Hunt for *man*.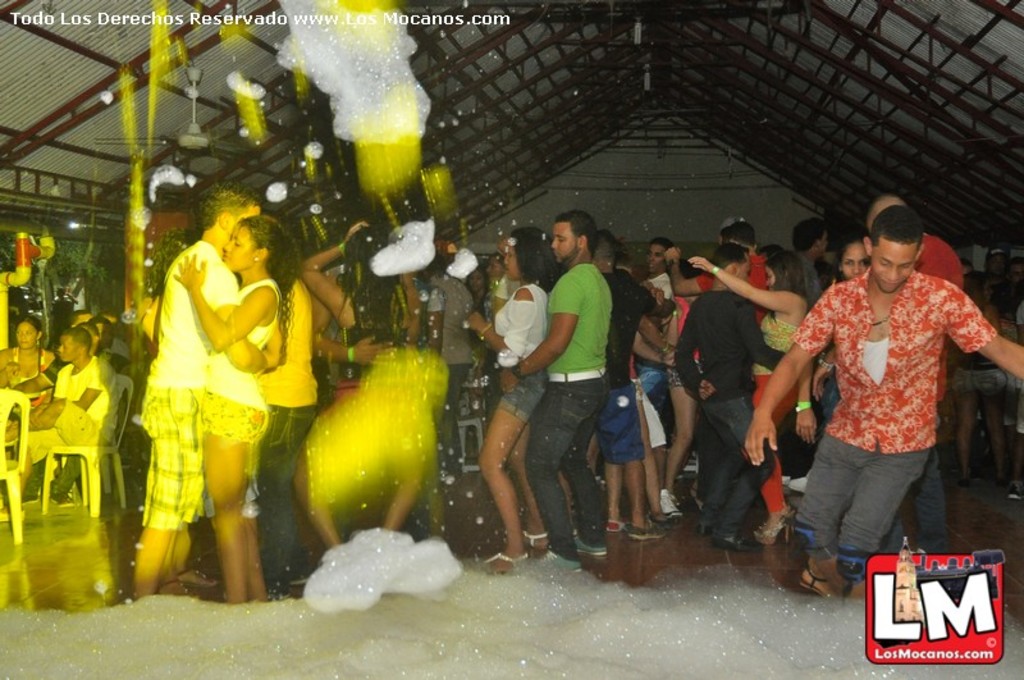
Hunted down at <box>677,245,773,549</box>.
